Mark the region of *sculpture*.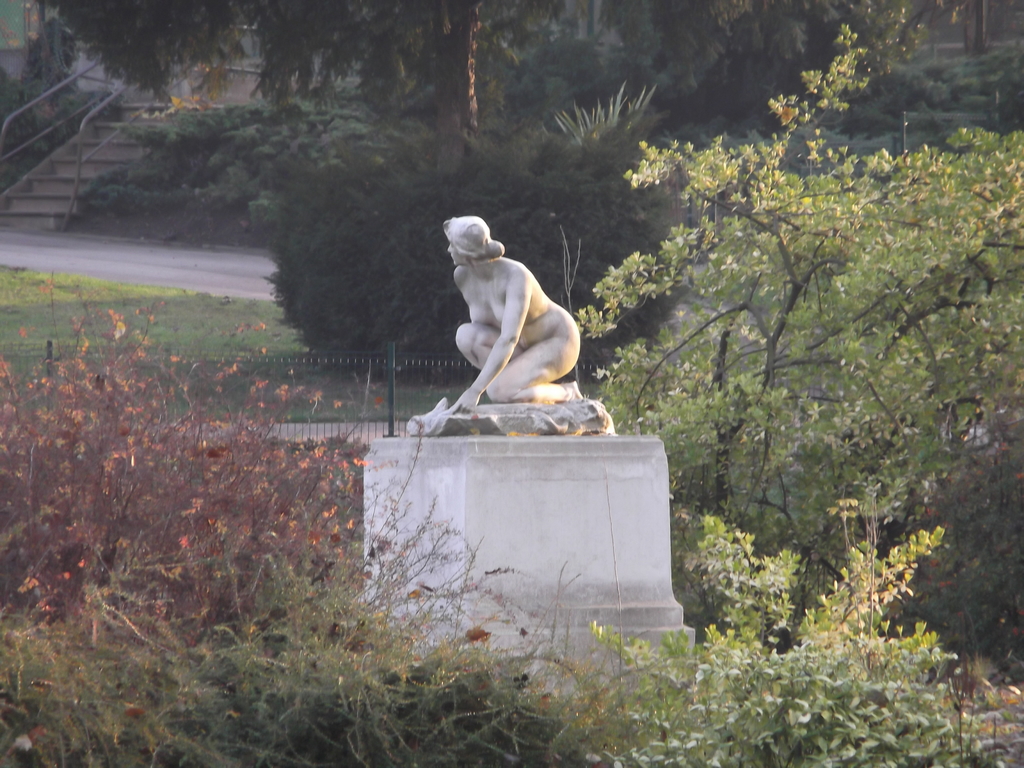
Region: [429, 210, 603, 425].
